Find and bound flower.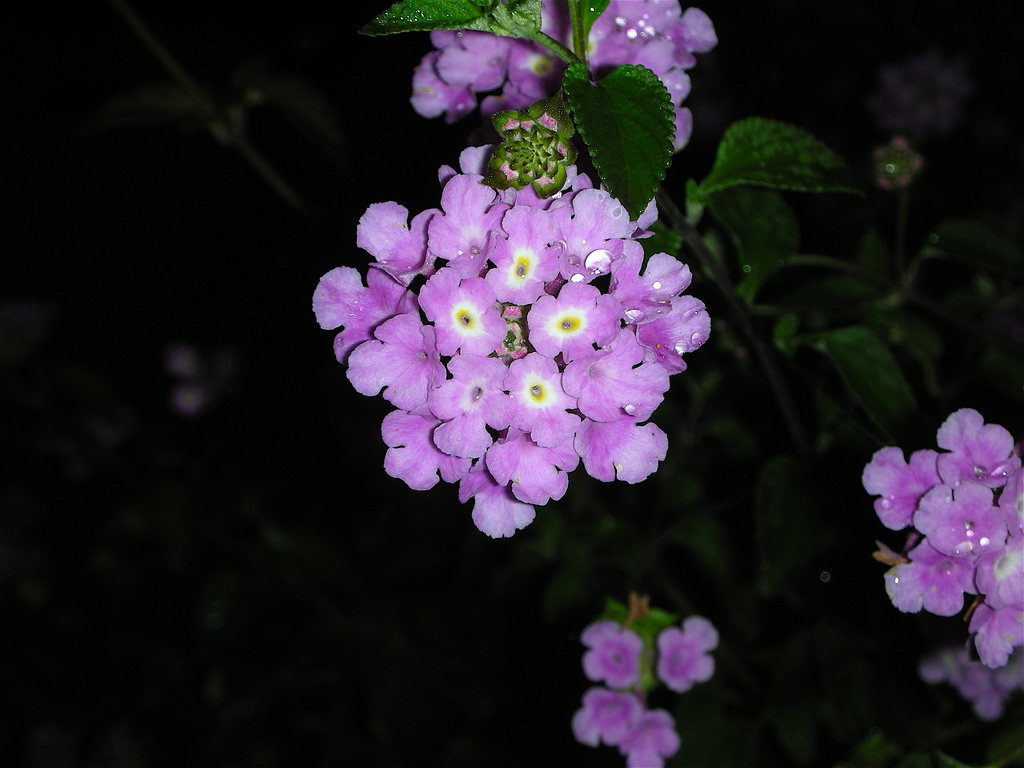
Bound: <box>566,680,650,749</box>.
